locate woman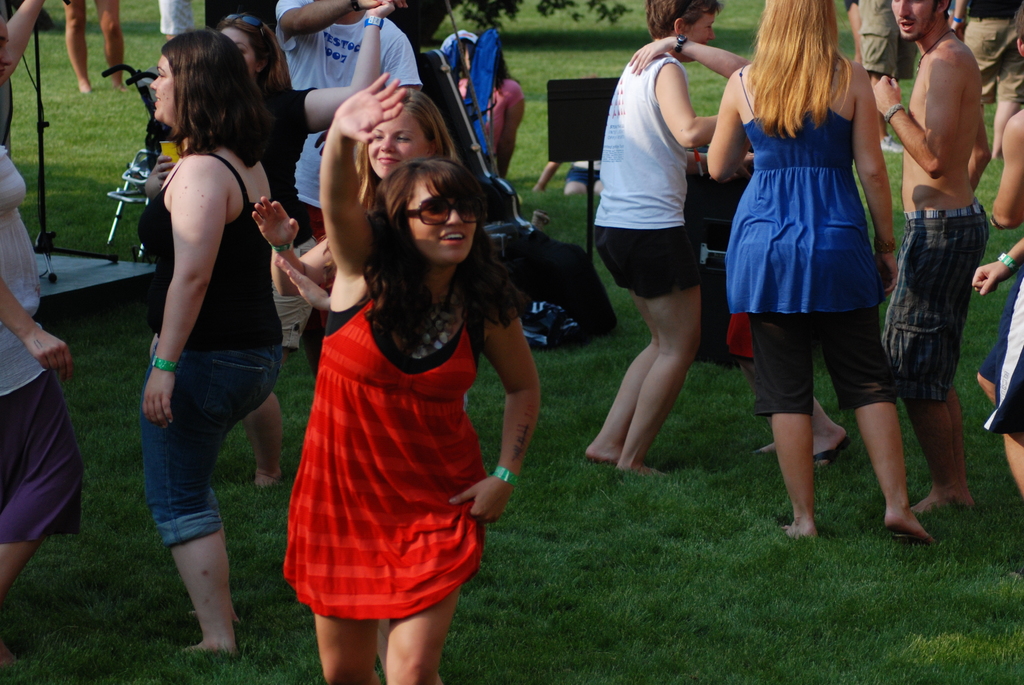
{"left": 285, "top": 72, "right": 536, "bottom": 684}
